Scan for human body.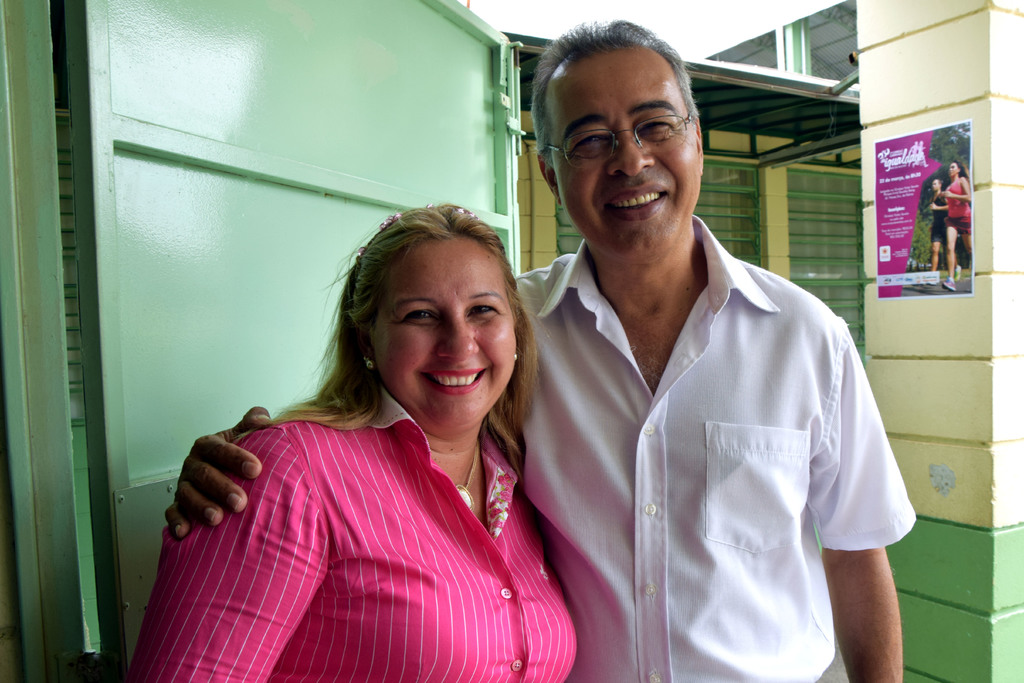
Scan result: box=[942, 174, 975, 292].
